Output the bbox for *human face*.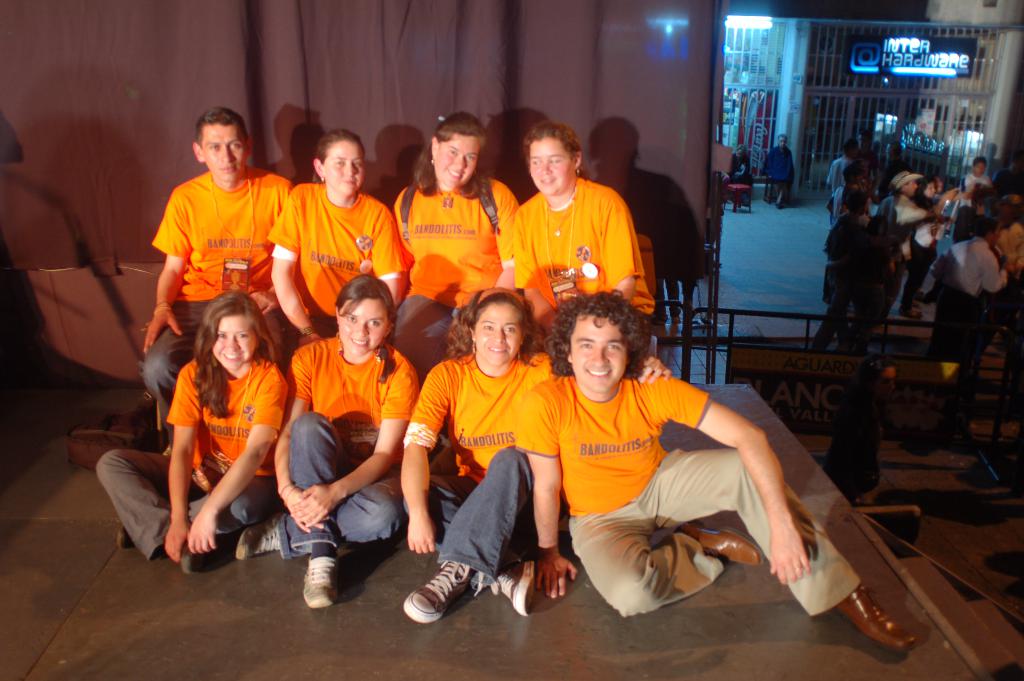
bbox(340, 301, 387, 356).
